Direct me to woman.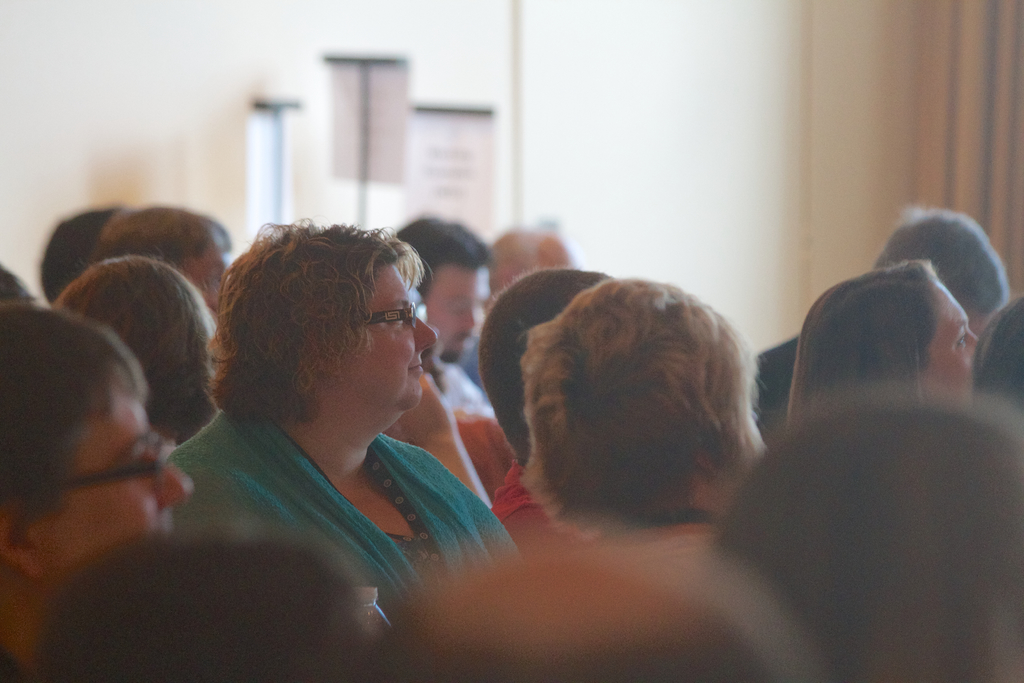
Direction: select_region(2, 304, 195, 675).
